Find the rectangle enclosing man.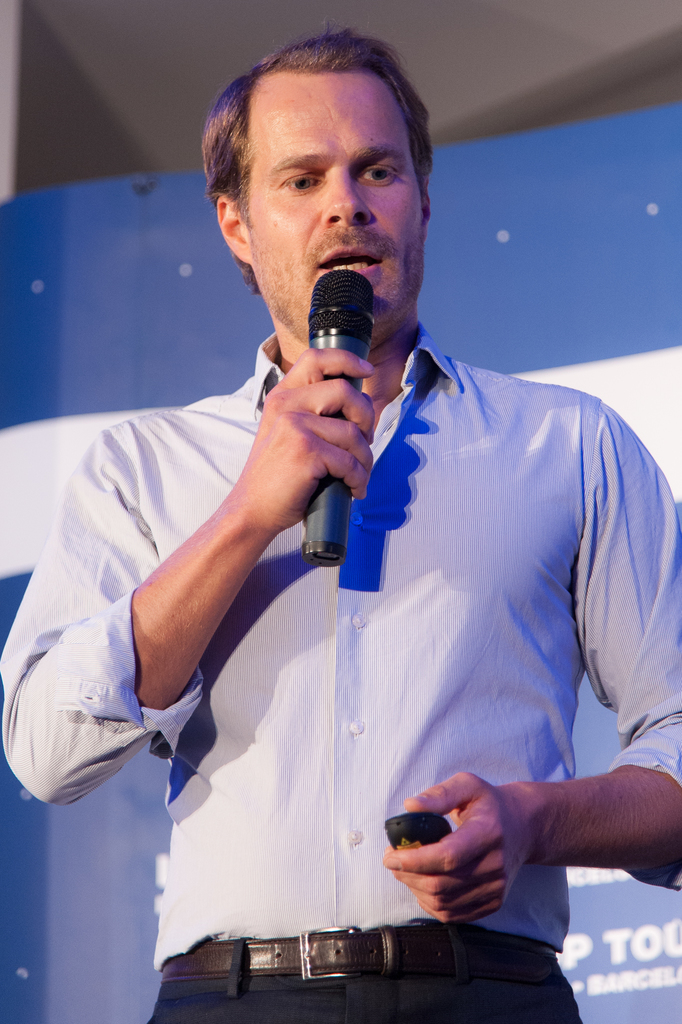
<box>0,29,681,1023</box>.
